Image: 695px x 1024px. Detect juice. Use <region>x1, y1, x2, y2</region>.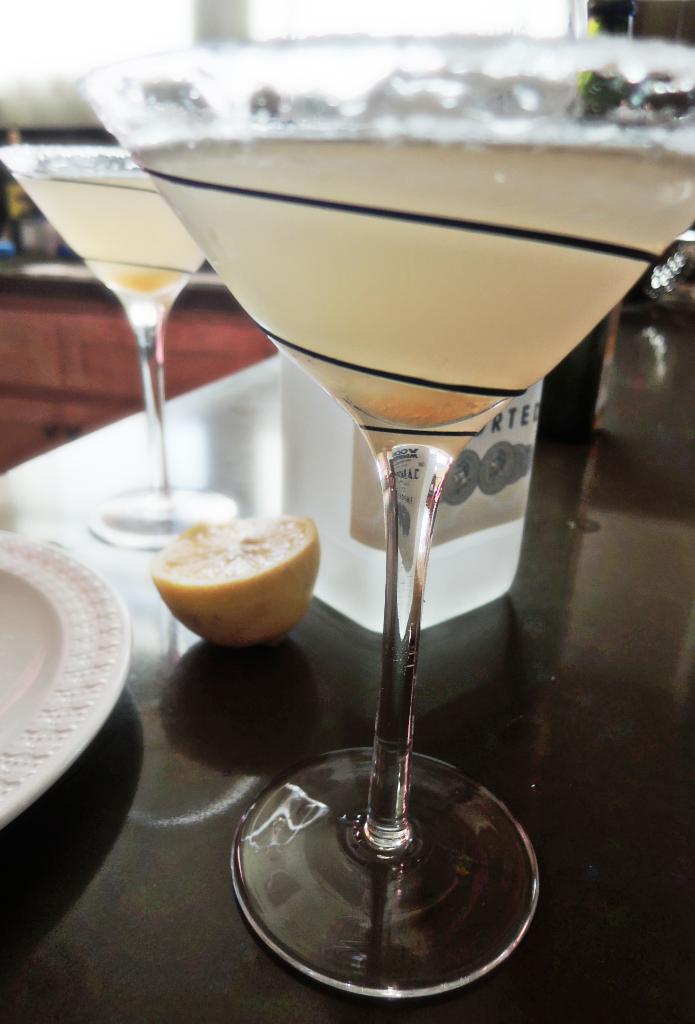
<region>13, 170, 204, 330</region>.
